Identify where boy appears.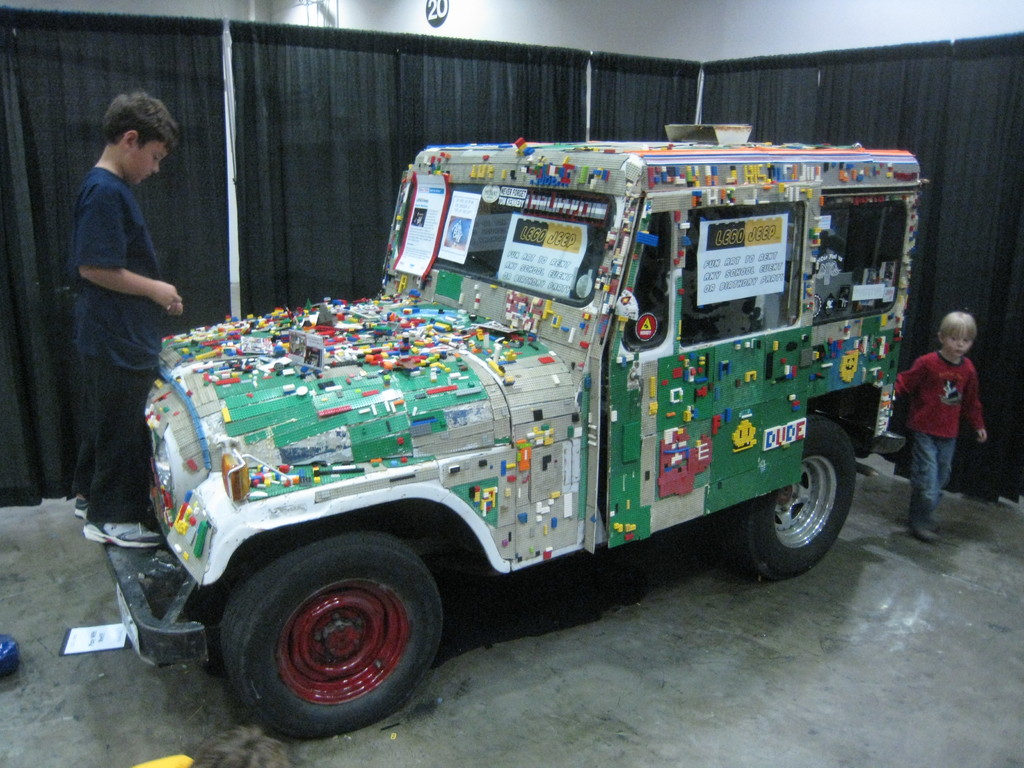
Appears at pyautogui.locateOnScreen(888, 305, 1003, 534).
